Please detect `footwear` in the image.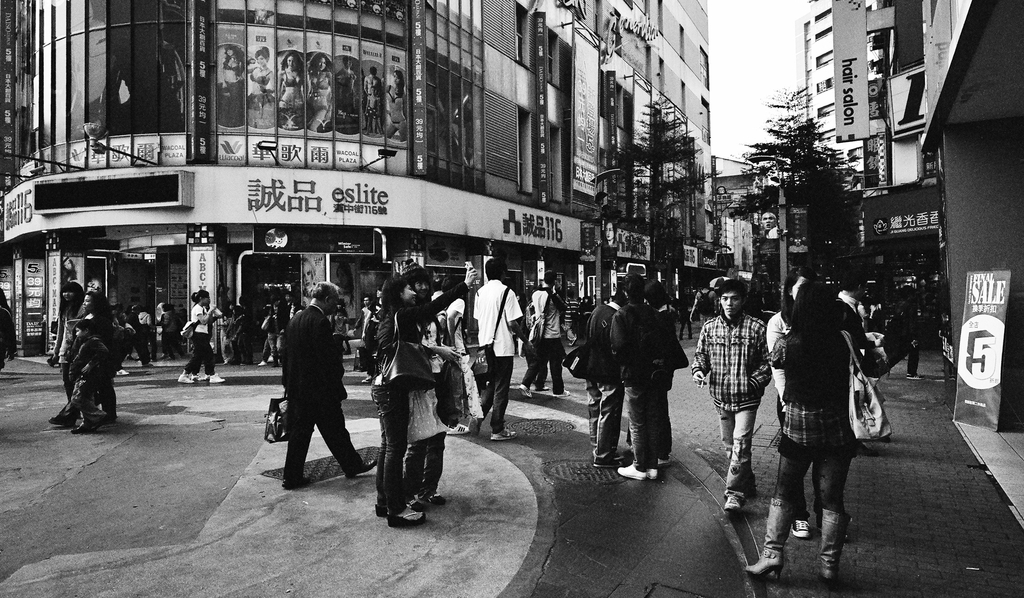
bbox=(388, 504, 424, 530).
